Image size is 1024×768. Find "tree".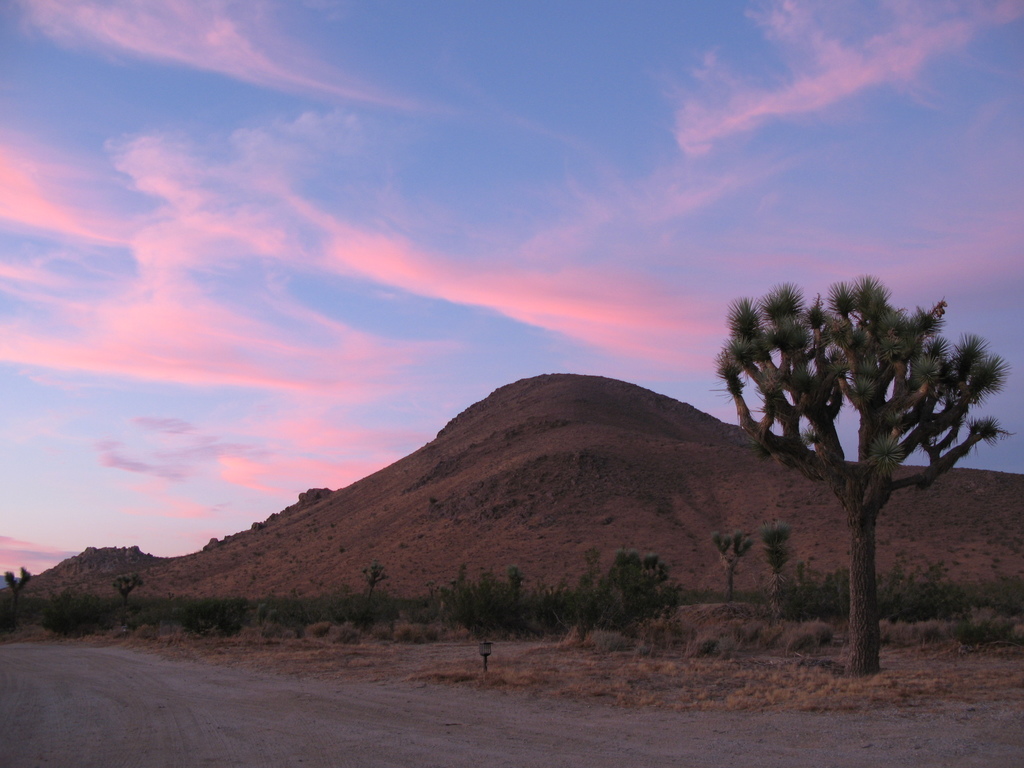
723, 245, 996, 668.
